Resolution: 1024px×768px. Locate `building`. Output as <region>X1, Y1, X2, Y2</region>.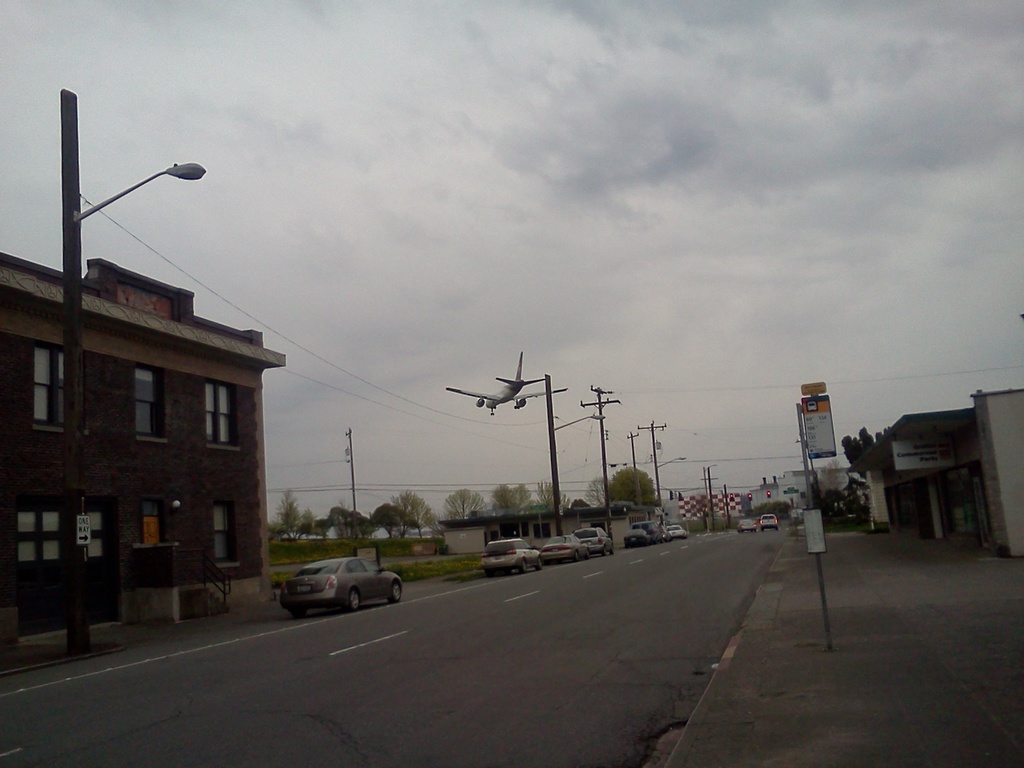
<region>0, 254, 289, 657</region>.
